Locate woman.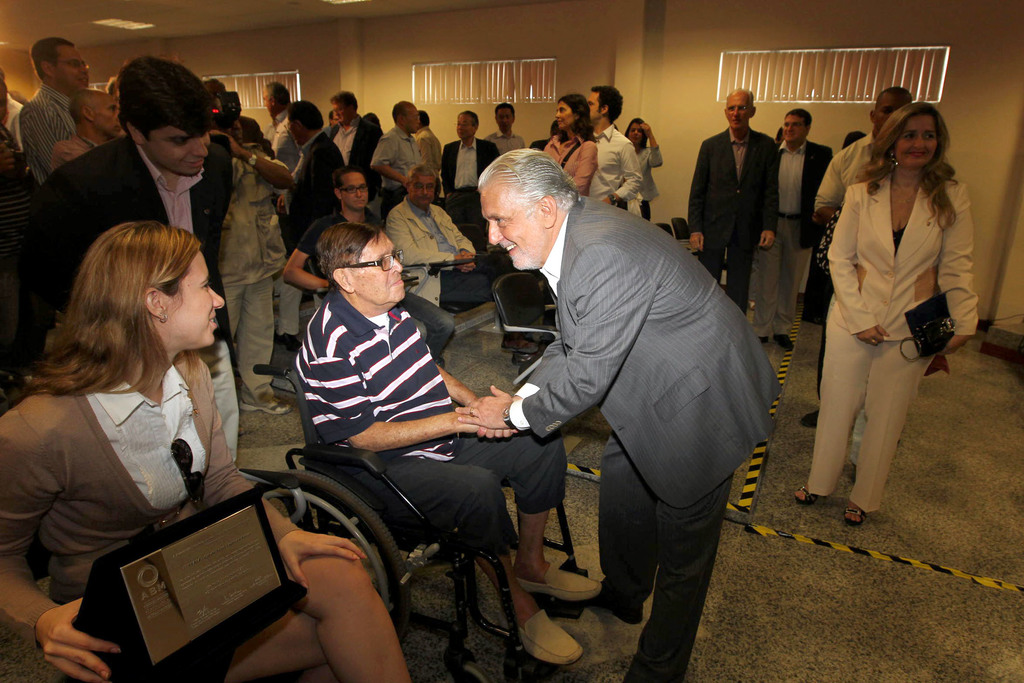
Bounding box: 803 104 992 543.
